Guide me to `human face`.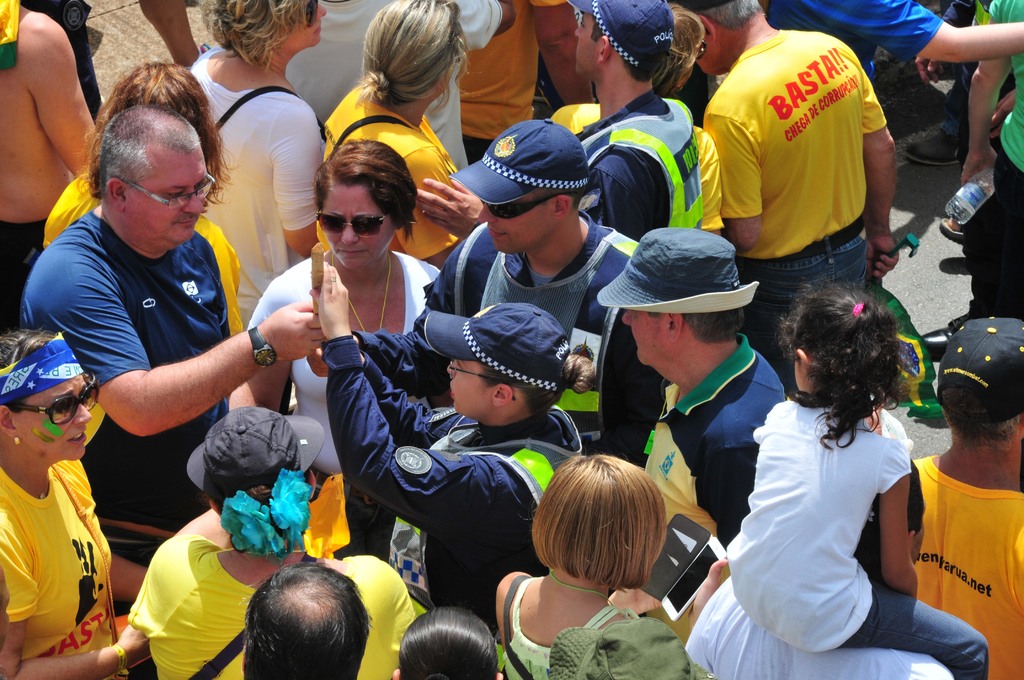
Guidance: <region>449, 360, 495, 420</region>.
